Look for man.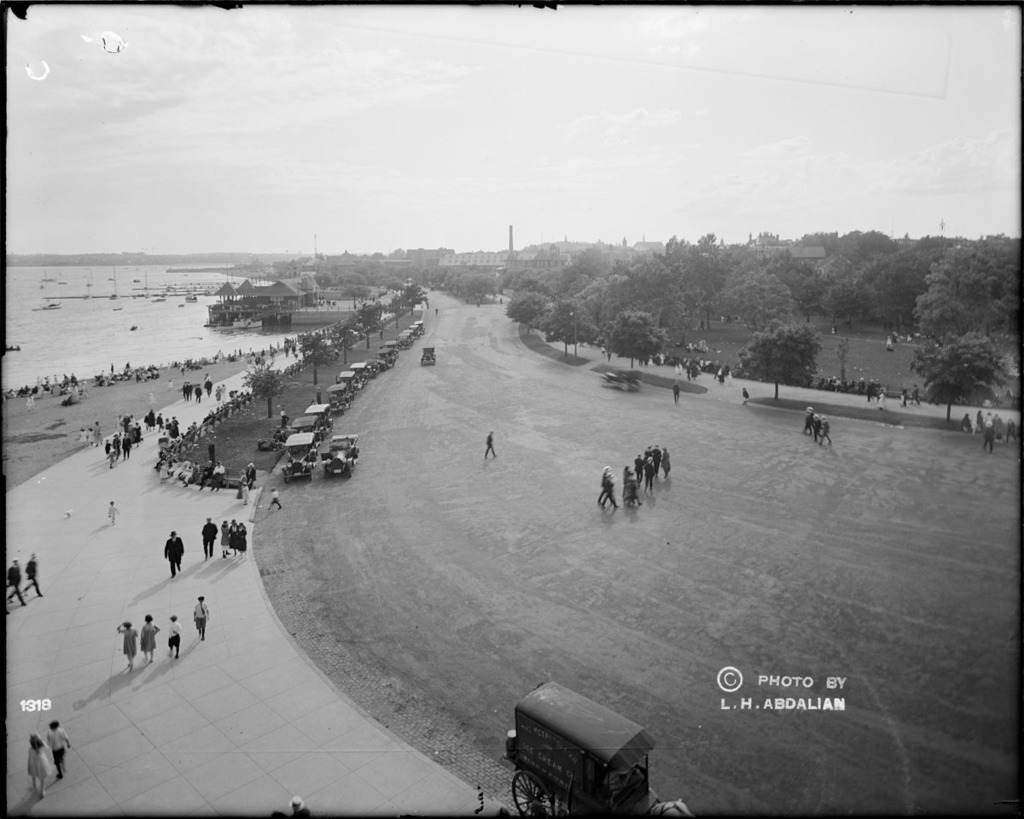
Found: l=201, t=514, r=219, b=561.
